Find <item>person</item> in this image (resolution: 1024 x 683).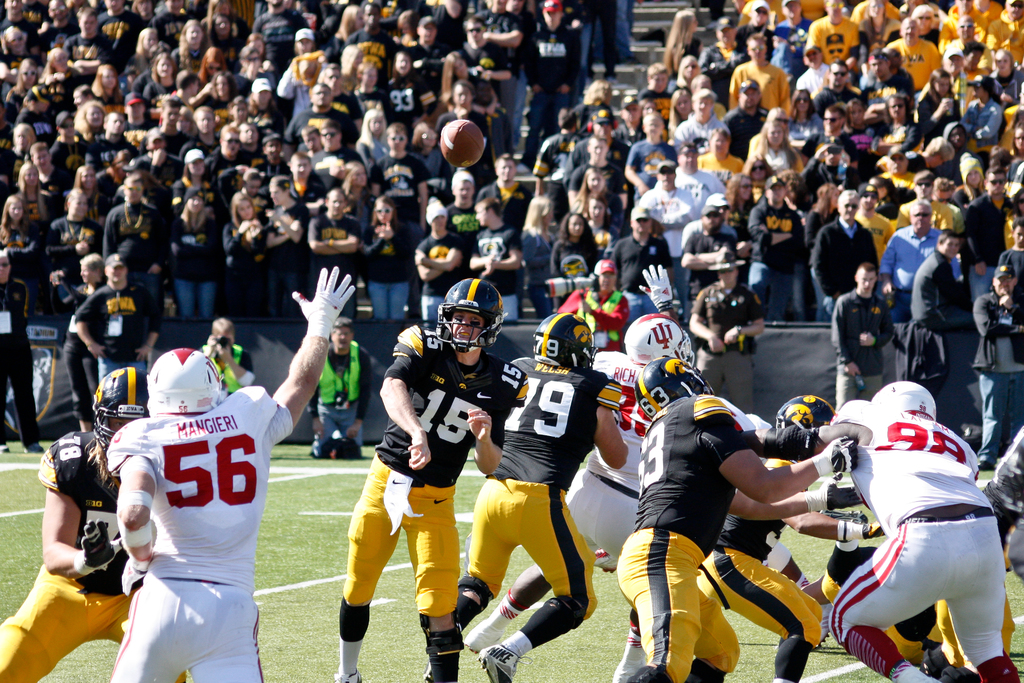
crop(831, 380, 1020, 682).
